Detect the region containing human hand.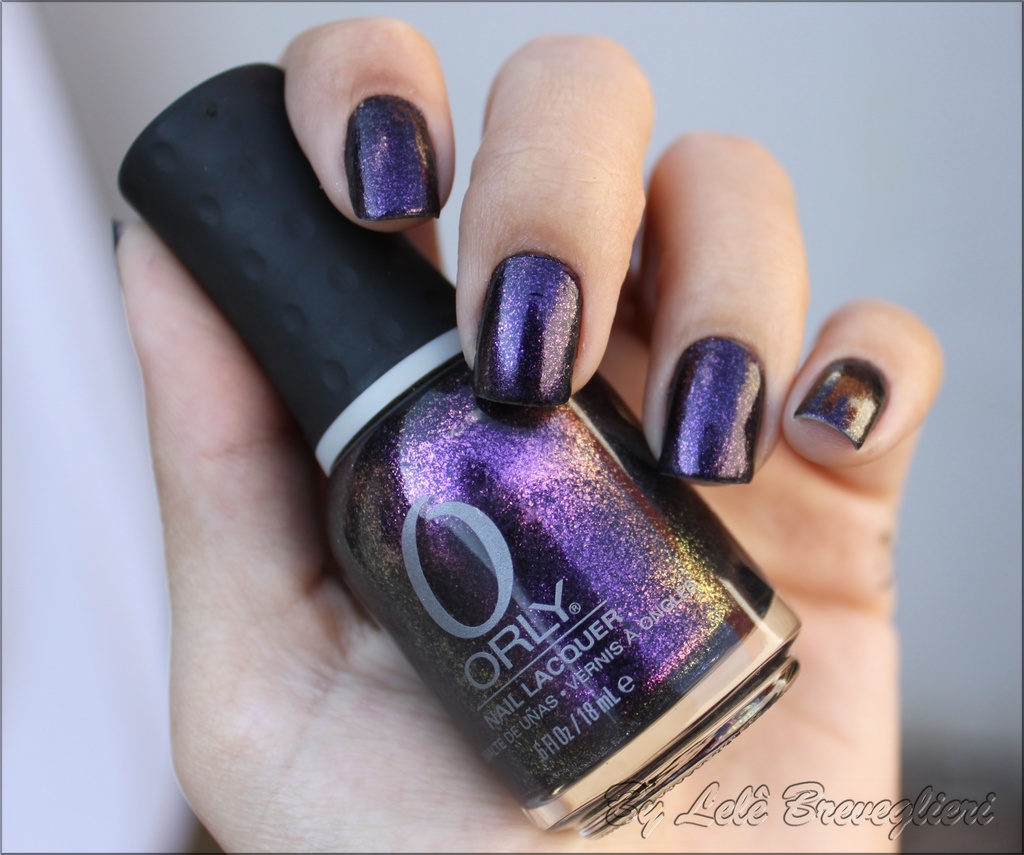
{"x1": 58, "y1": 131, "x2": 934, "y2": 854}.
